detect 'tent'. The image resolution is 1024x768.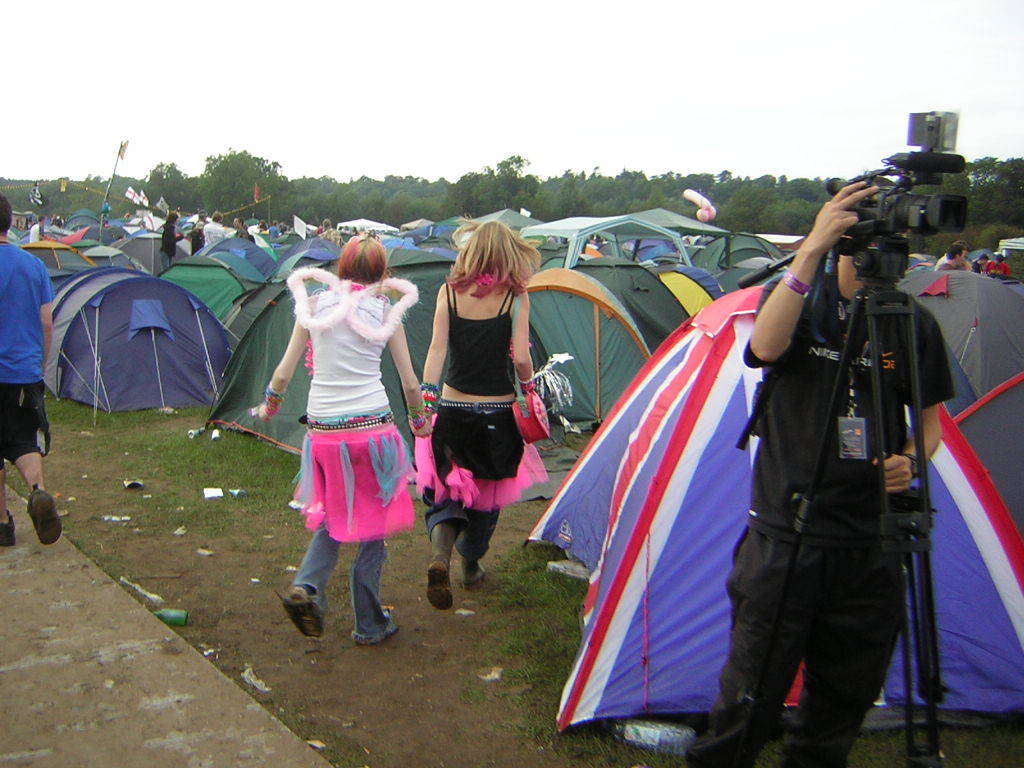
crop(21, 267, 245, 415).
